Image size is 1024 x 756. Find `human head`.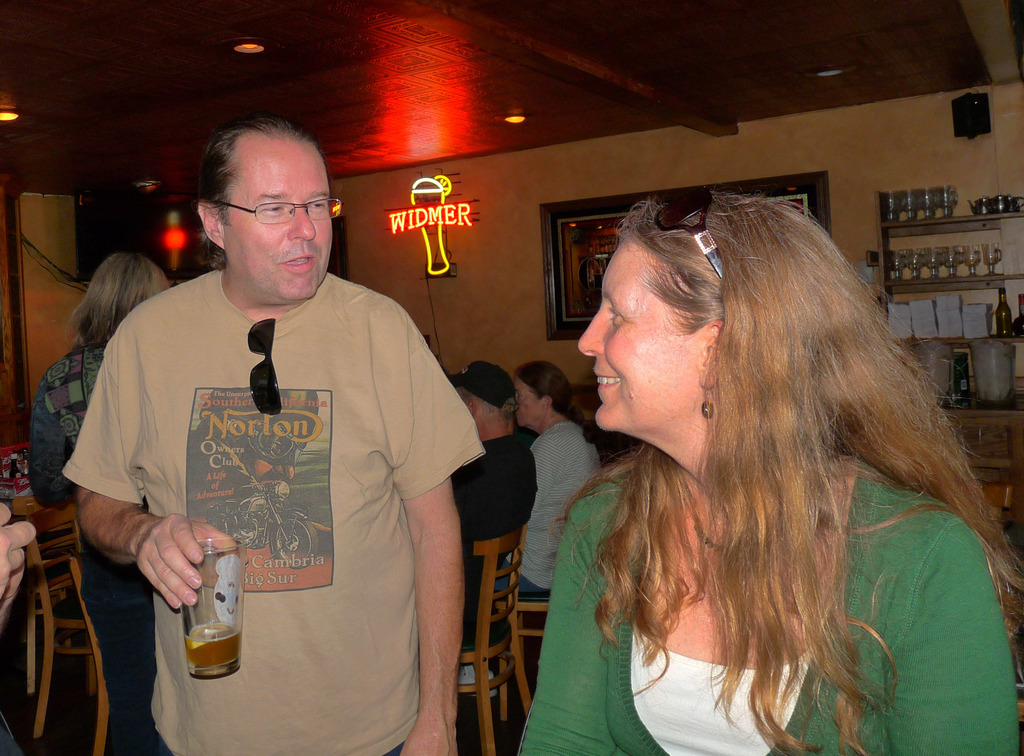
BBox(577, 185, 880, 432).
